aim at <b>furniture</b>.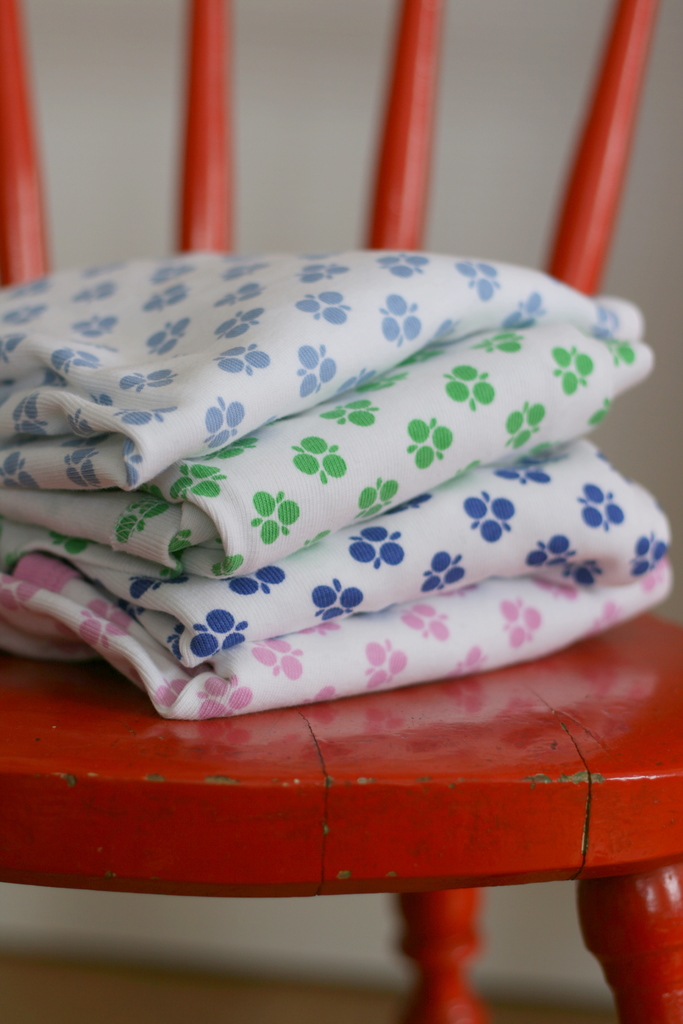
Aimed at {"x1": 0, "y1": 0, "x2": 682, "y2": 1023}.
